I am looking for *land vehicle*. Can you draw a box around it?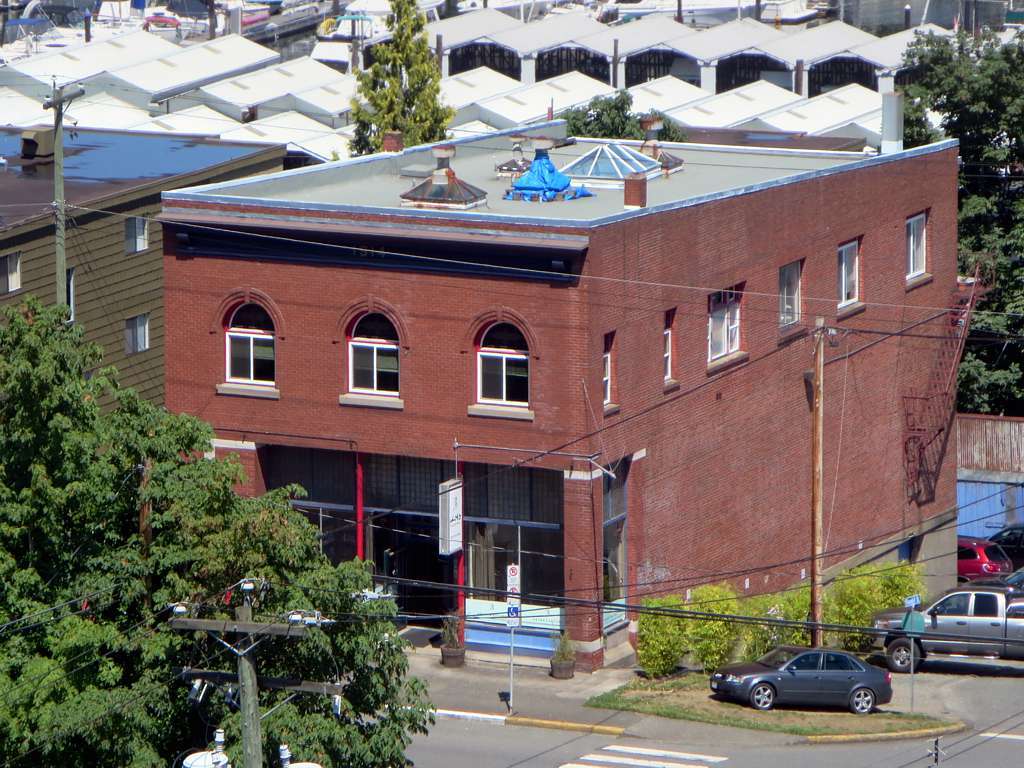
Sure, the bounding box is box=[858, 588, 1023, 670].
